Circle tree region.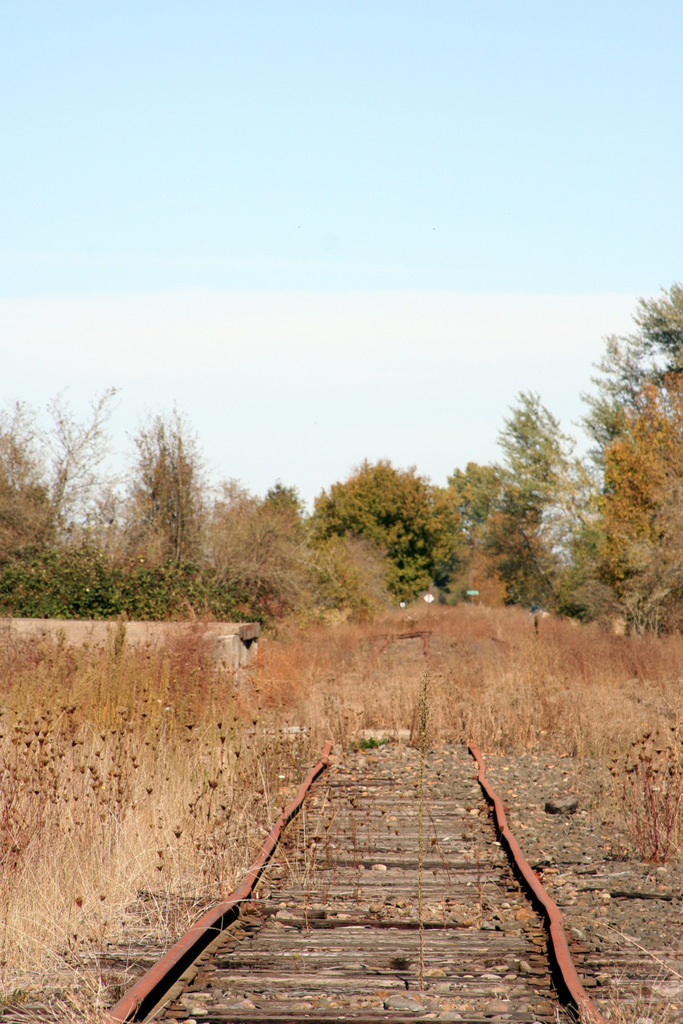
Region: 111 401 204 601.
